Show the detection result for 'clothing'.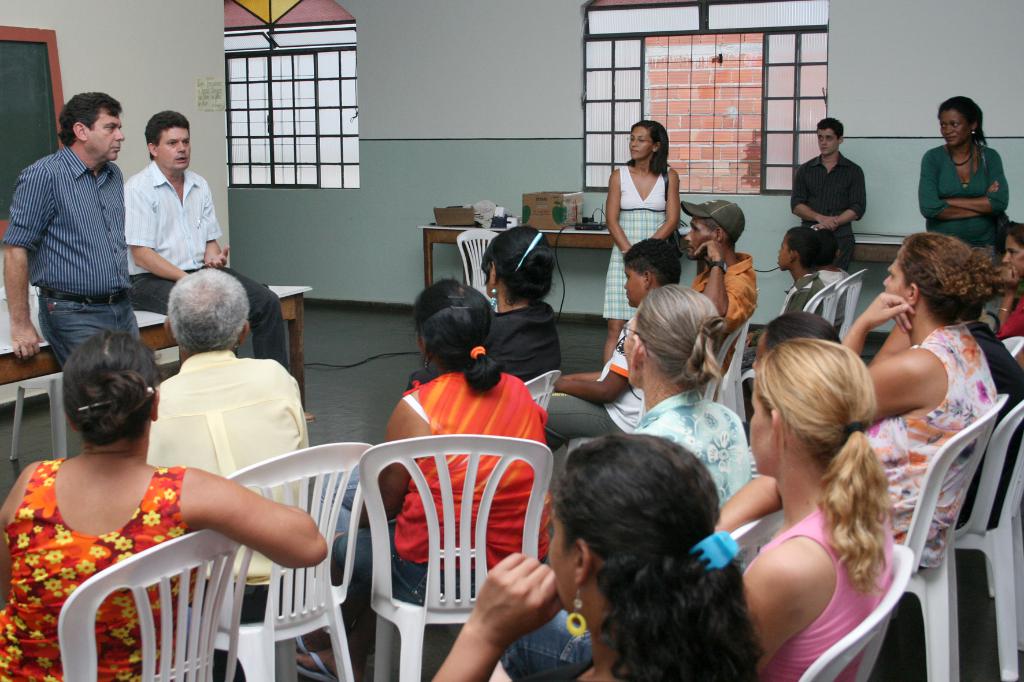
Rect(486, 299, 565, 383).
